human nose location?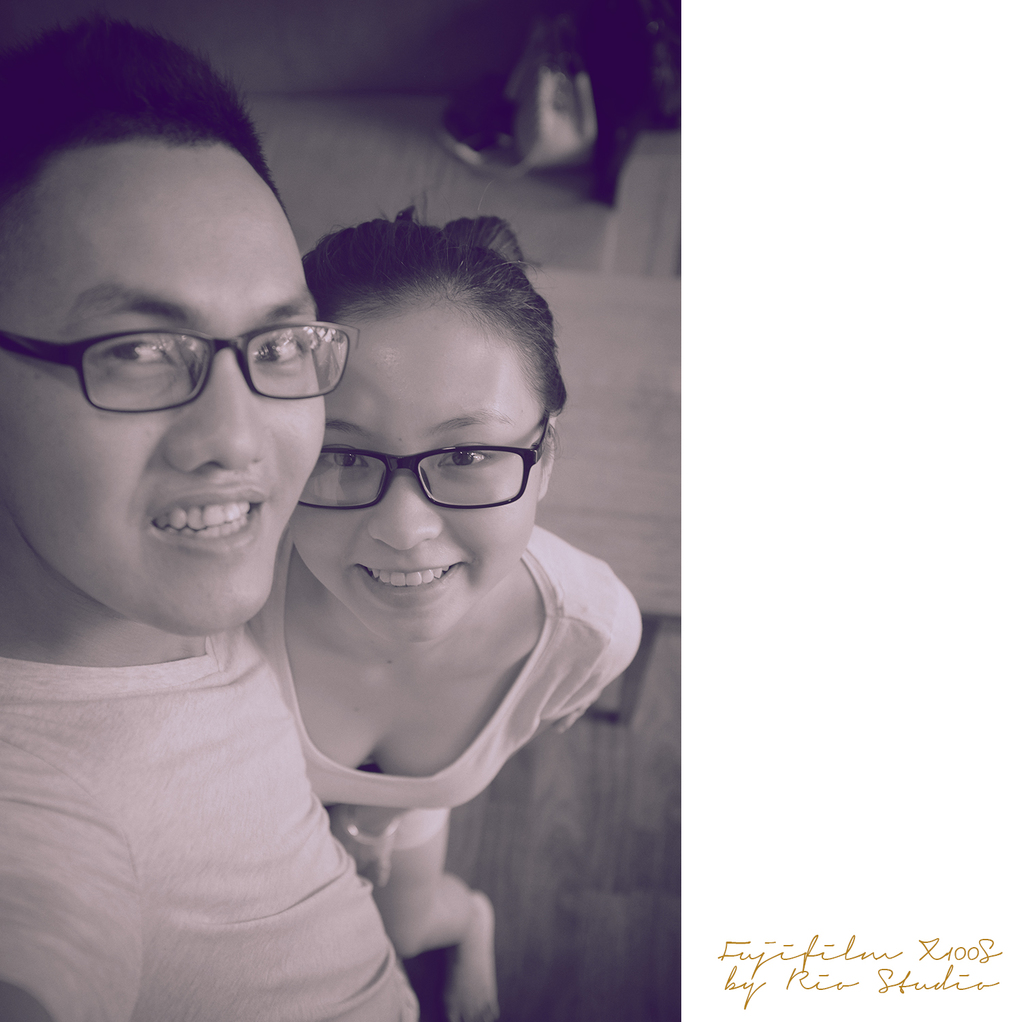
<region>159, 350, 263, 478</region>
